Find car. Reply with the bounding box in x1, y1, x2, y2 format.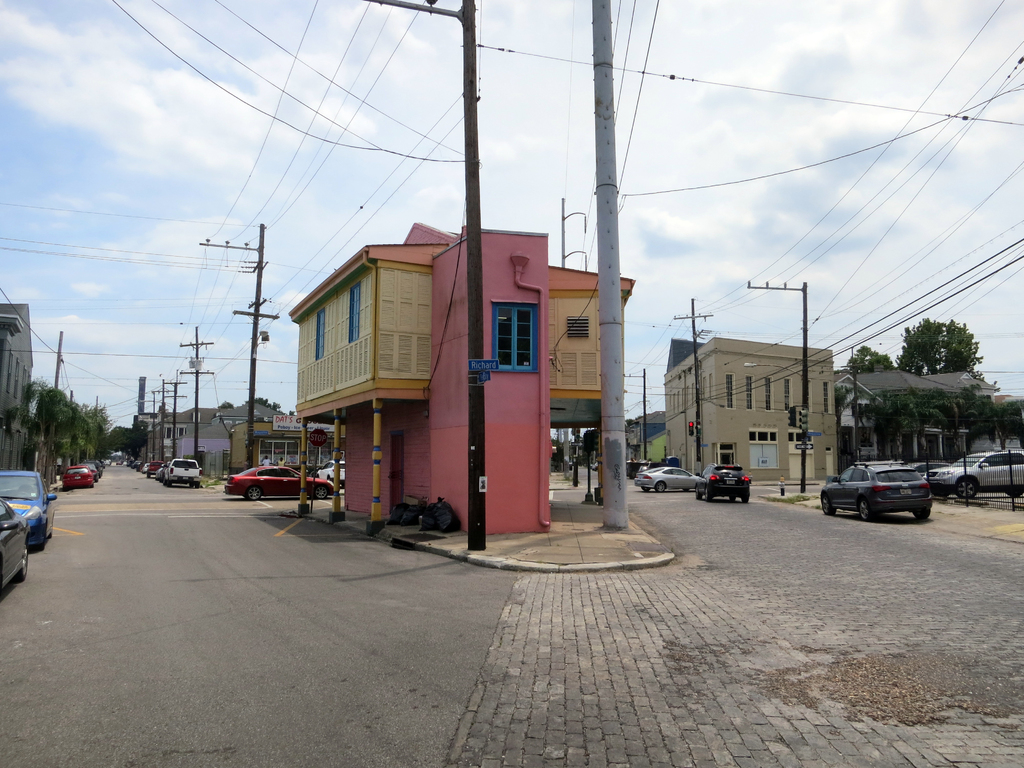
106, 461, 112, 466.
